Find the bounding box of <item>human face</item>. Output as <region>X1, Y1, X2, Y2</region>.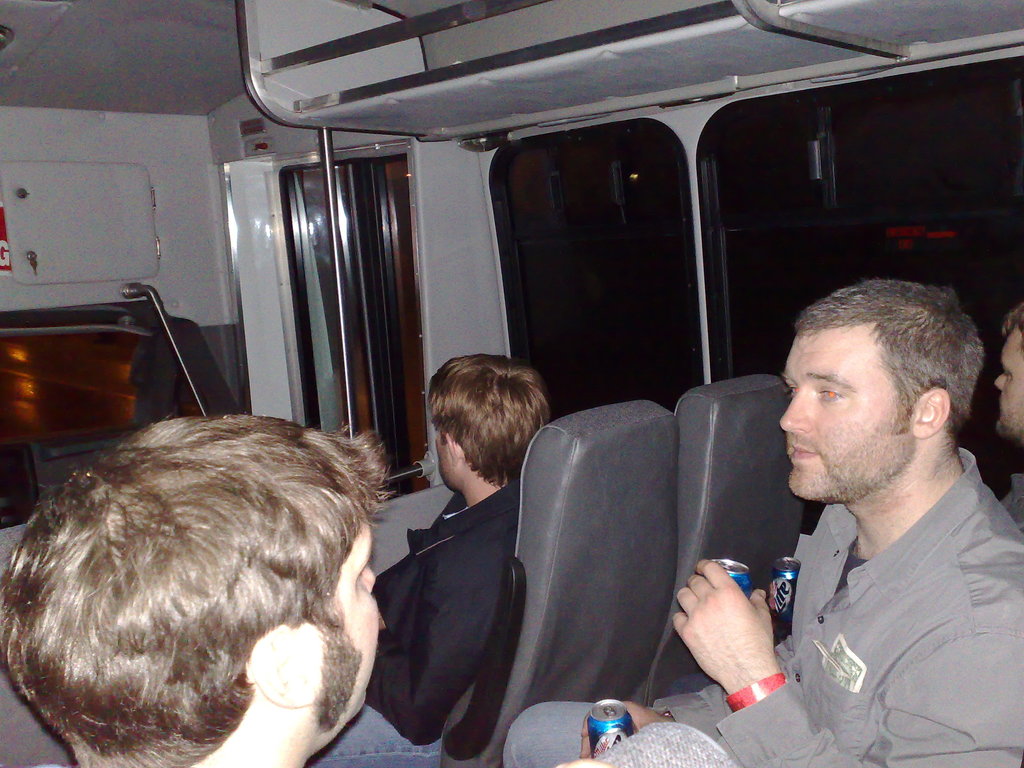
<region>323, 524, 381, 721</region>.
